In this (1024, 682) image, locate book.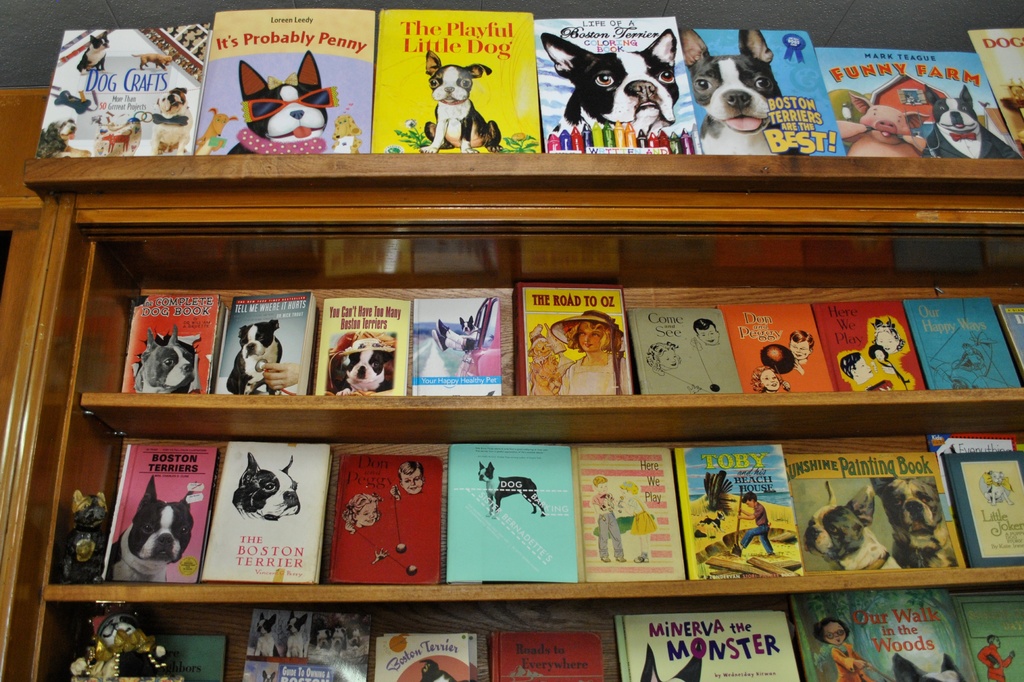
Bounding box: 996,296,1023,367.
